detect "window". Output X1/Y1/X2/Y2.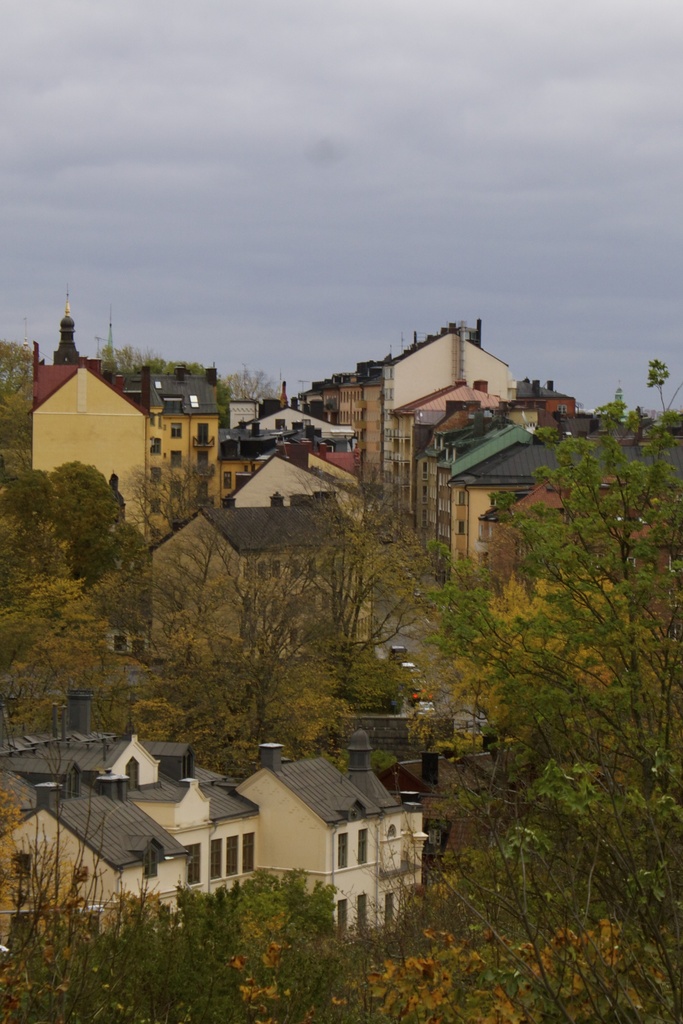
152/495/164/513.
